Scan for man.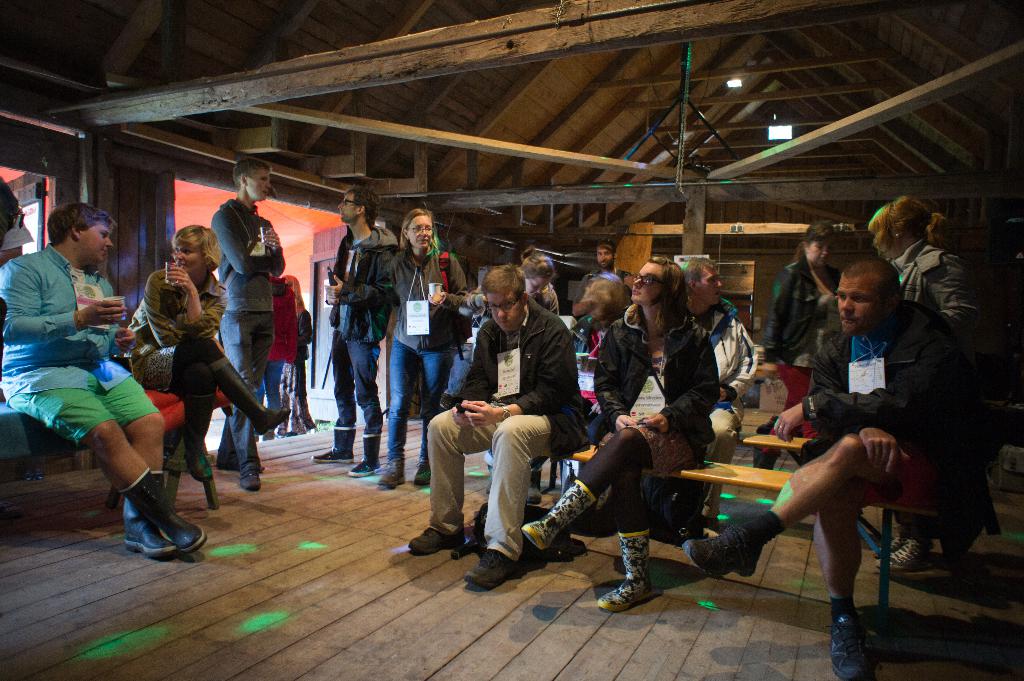
Scan result: left=0, top=202, right=205, bottom=558.
